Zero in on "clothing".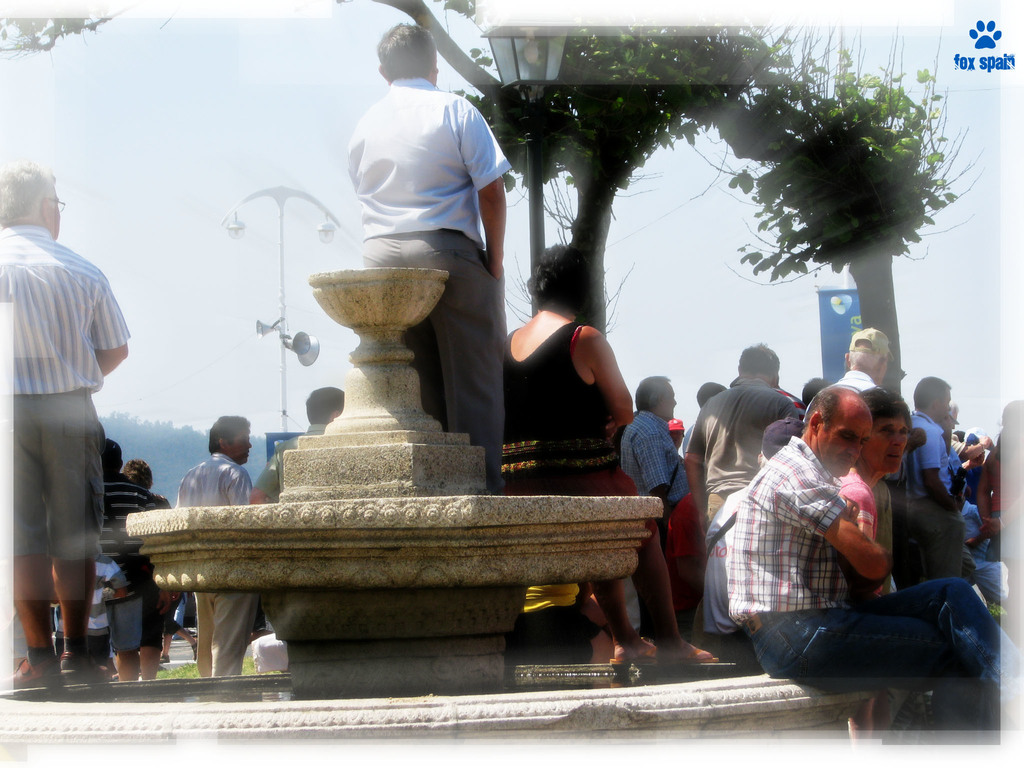
Zeroed in: [x1=701, y1=453, x2=996, y2=664].
